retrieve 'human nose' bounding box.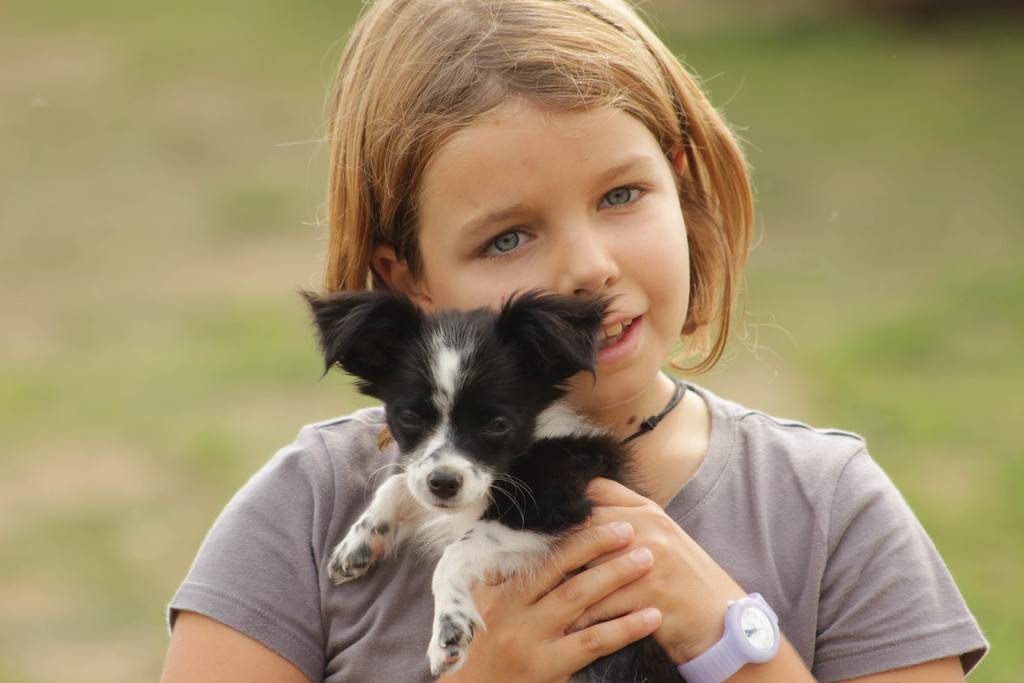
Bounding box: Rect(561, 218, 620, 298).
